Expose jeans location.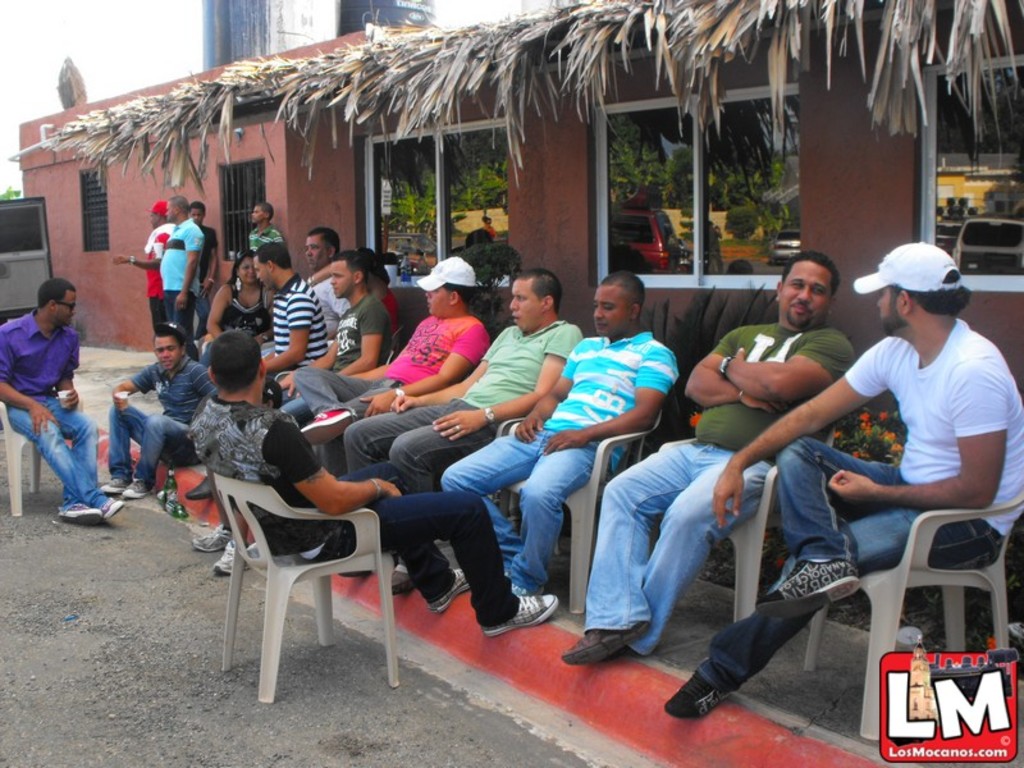
Exposed at box(292, 375, 397, 463).
